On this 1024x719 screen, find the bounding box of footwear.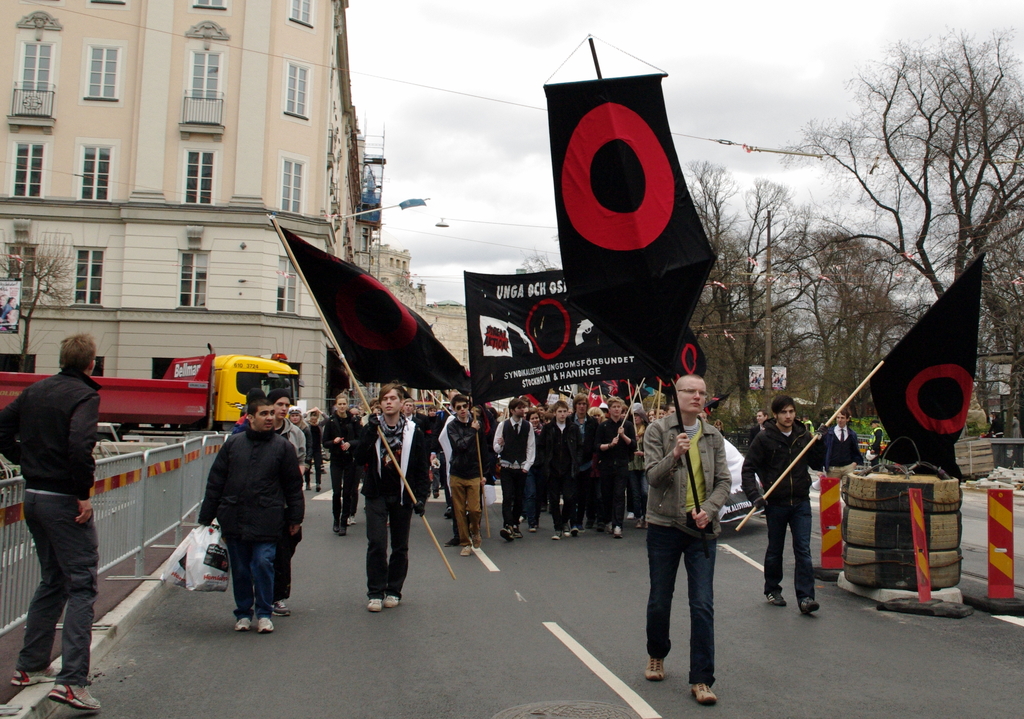
Bounding box: box(272, 599, 291, 617).
